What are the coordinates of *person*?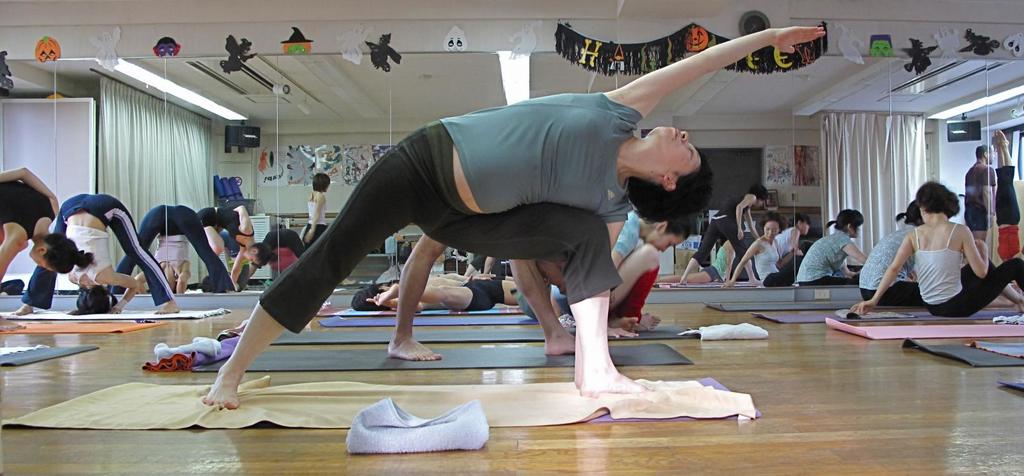
box=[850, 173, 1023, 323].
